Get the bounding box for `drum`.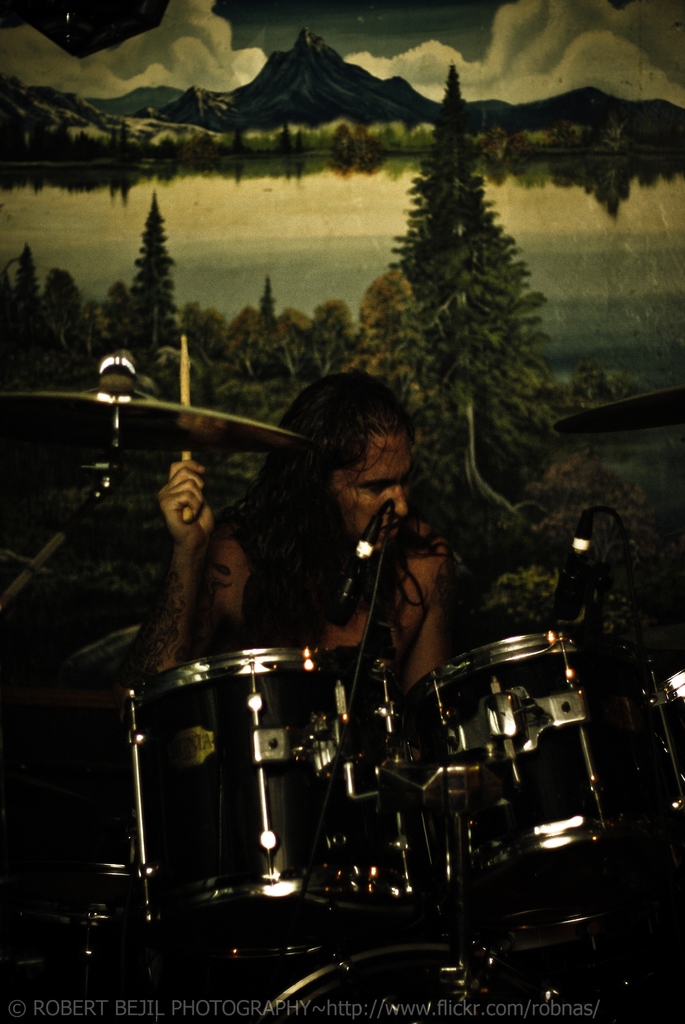
[123, 645, 442, 941].
